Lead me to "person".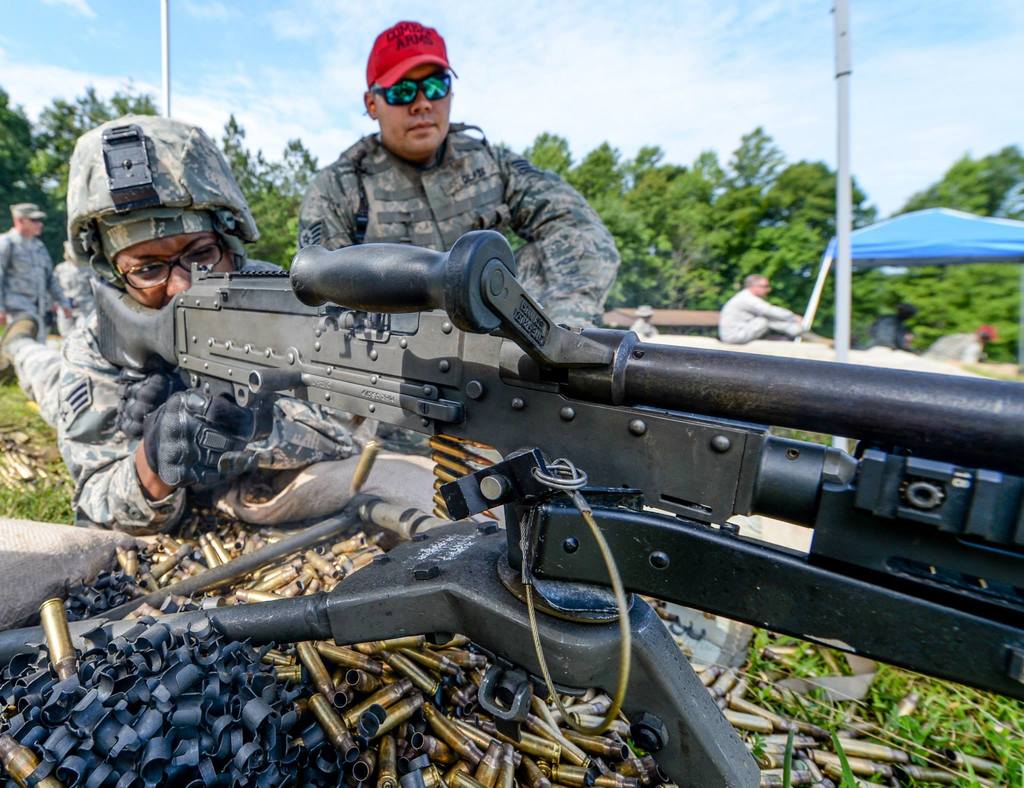
Lead to 630:304:663:342.
